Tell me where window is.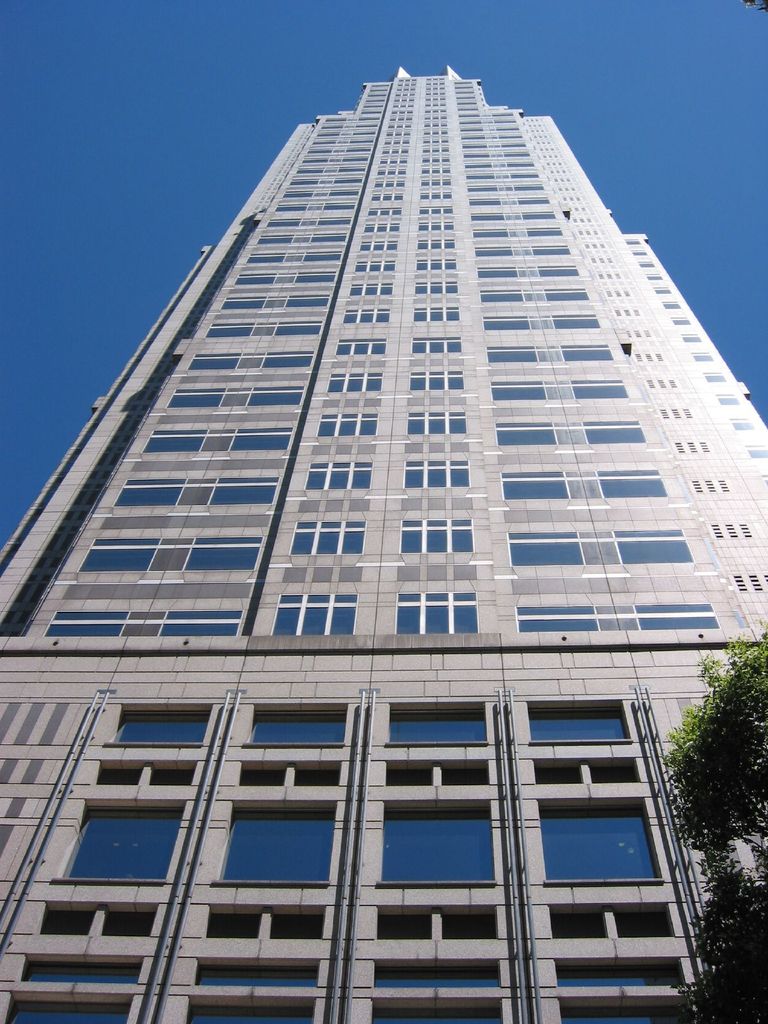
window is at locate(46, 799, 188, 880).
